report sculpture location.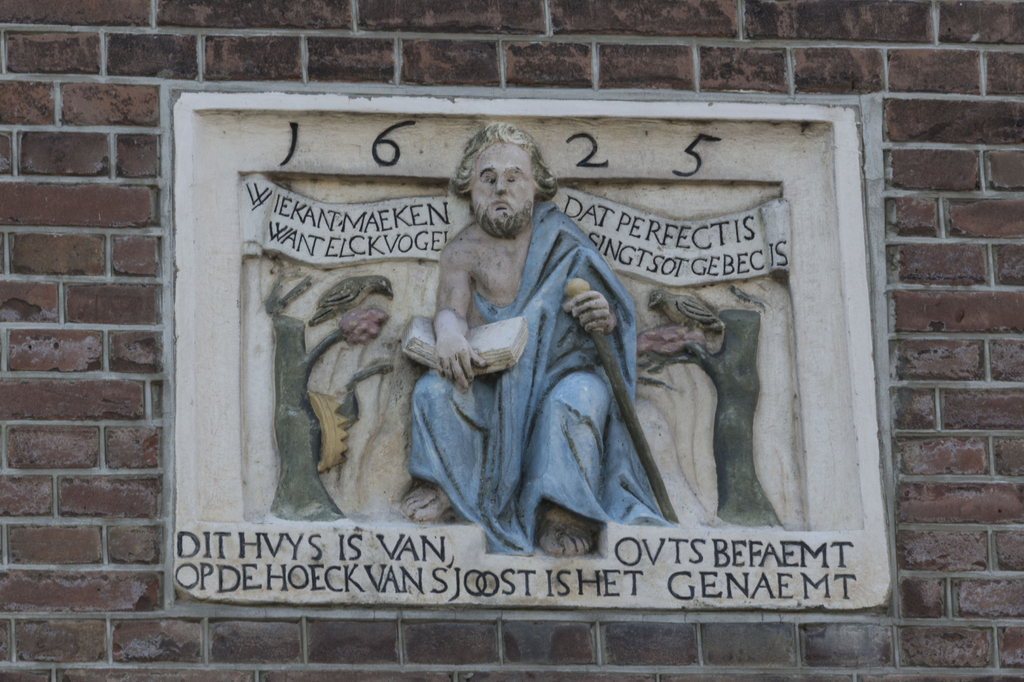
Report: bbox=[374, 165, 699, 562].
